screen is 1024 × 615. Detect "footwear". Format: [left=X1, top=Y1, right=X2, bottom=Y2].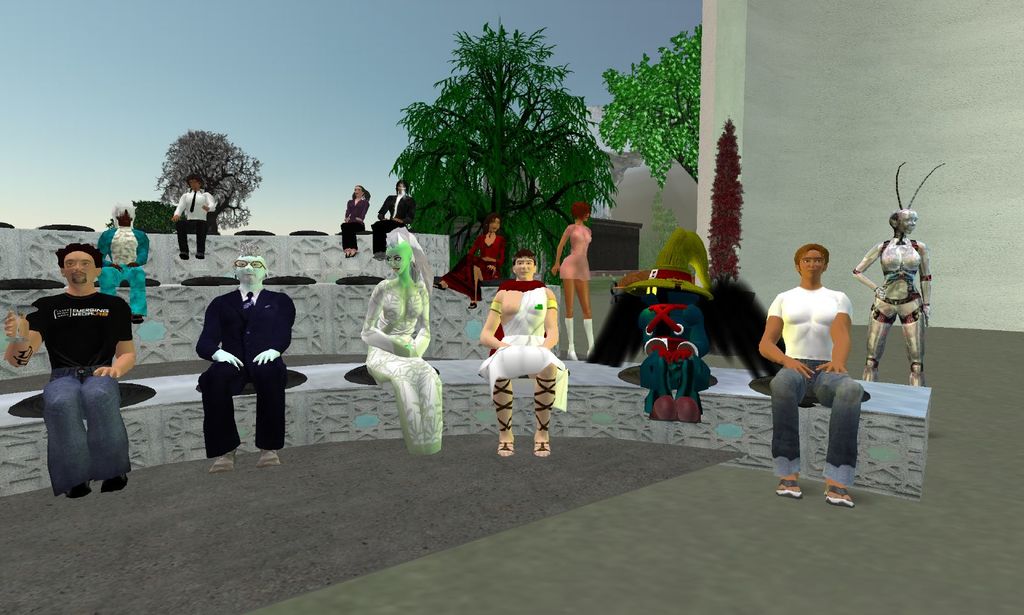
[left=583, top=315, right=598, bottom=358].
